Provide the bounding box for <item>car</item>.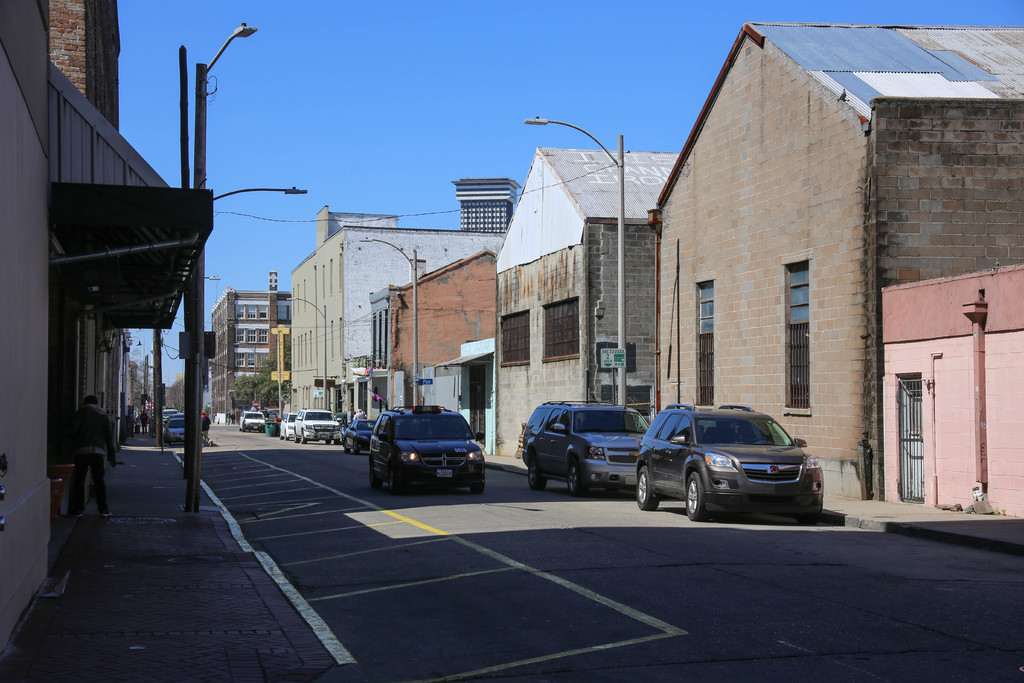
[342,418,377,455].
